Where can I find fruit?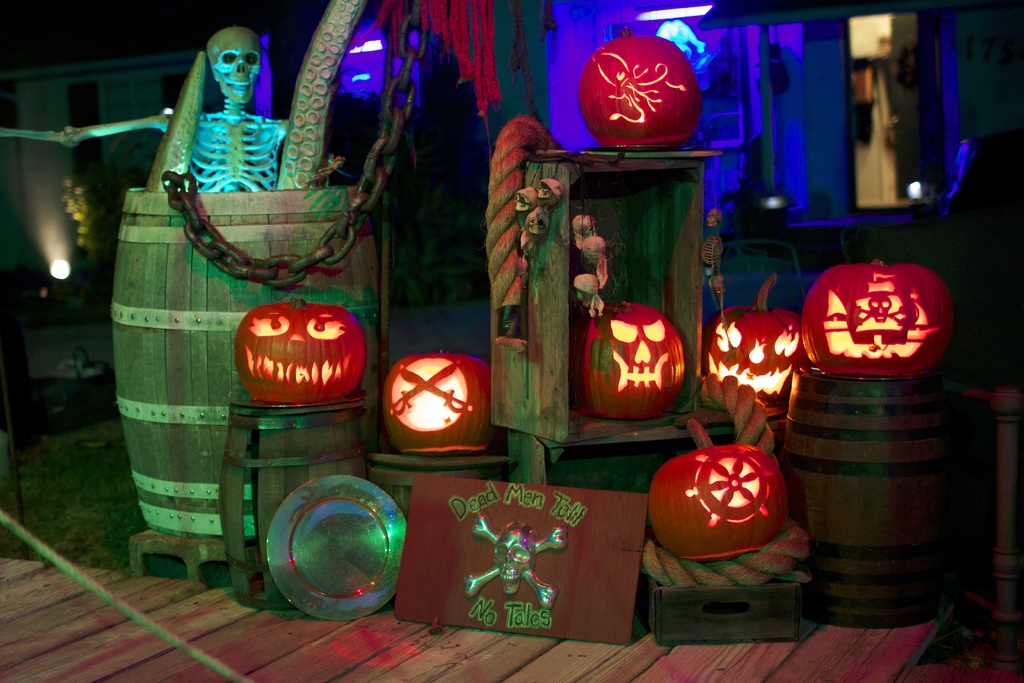
You can find it at [703, 274, 810, 407].
